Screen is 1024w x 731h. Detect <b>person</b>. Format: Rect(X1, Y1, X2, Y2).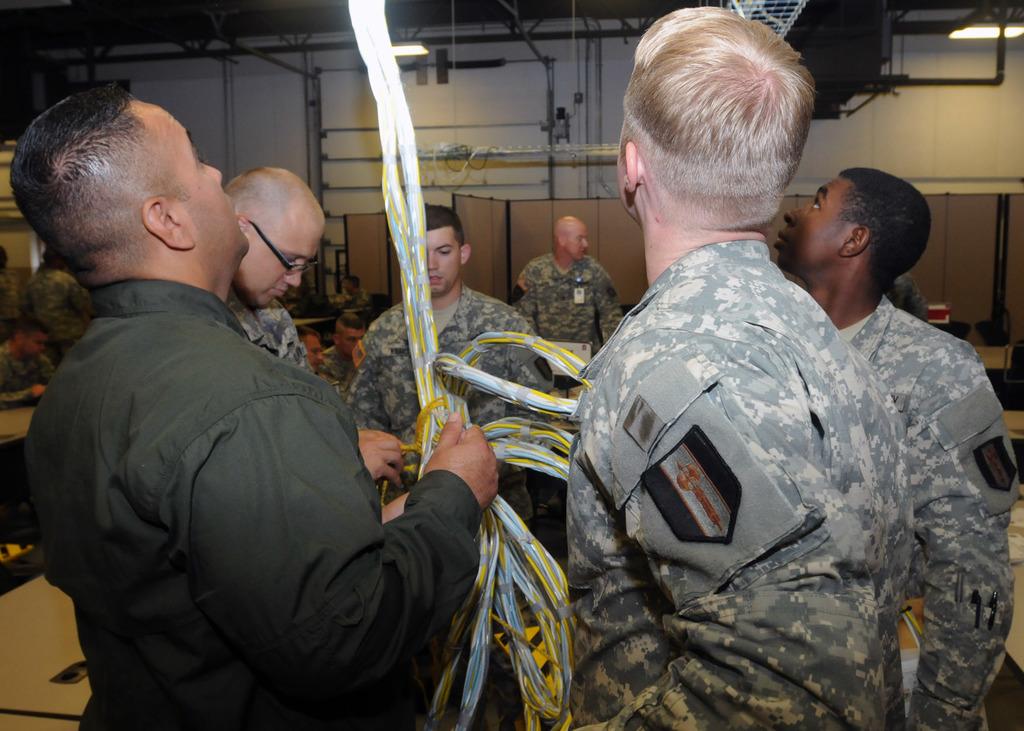
Rect(771, 167, 1023, 730).
